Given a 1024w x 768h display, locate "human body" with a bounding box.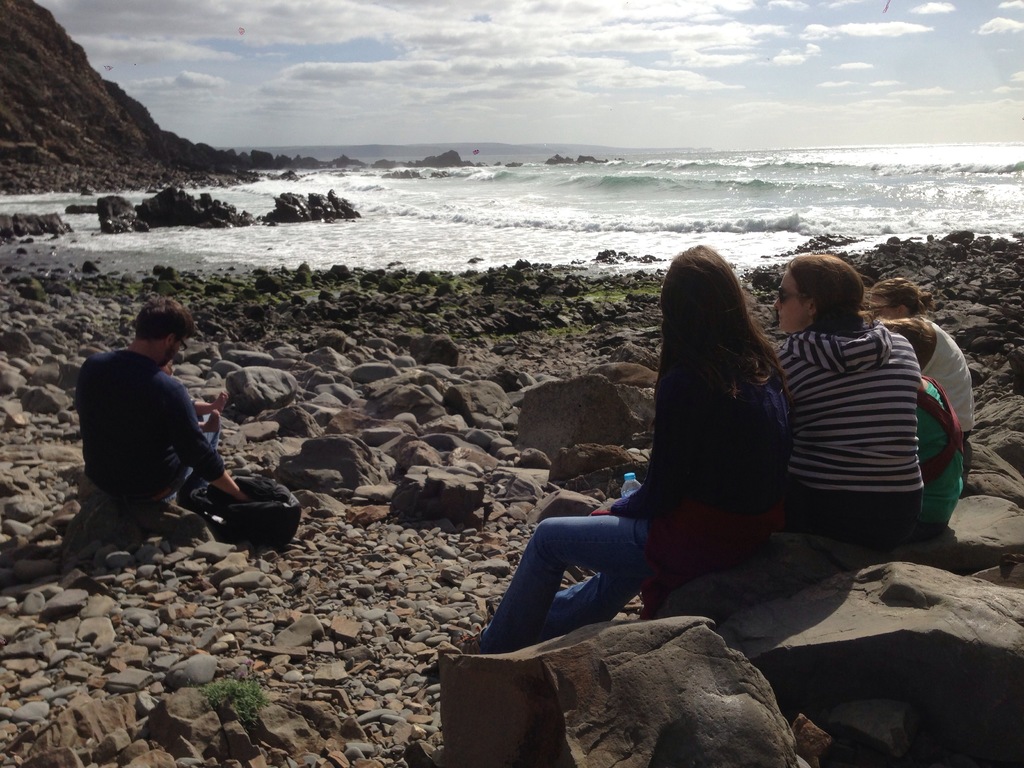
Located: 771 317 920 538.
